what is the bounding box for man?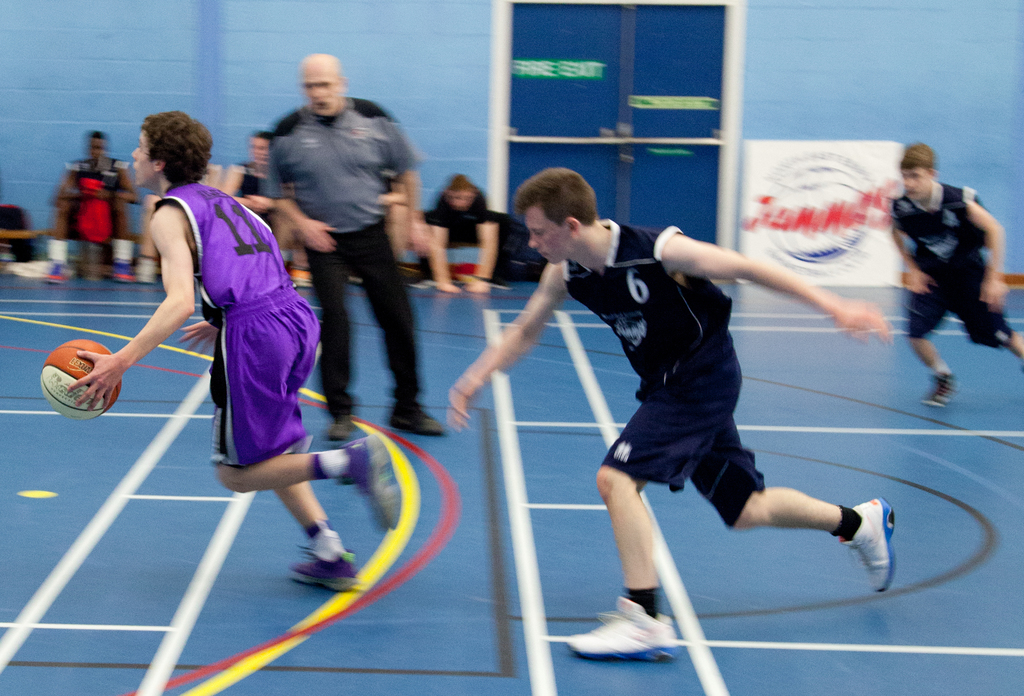
(x1=449, y1=166, x2=905, y2=669).
